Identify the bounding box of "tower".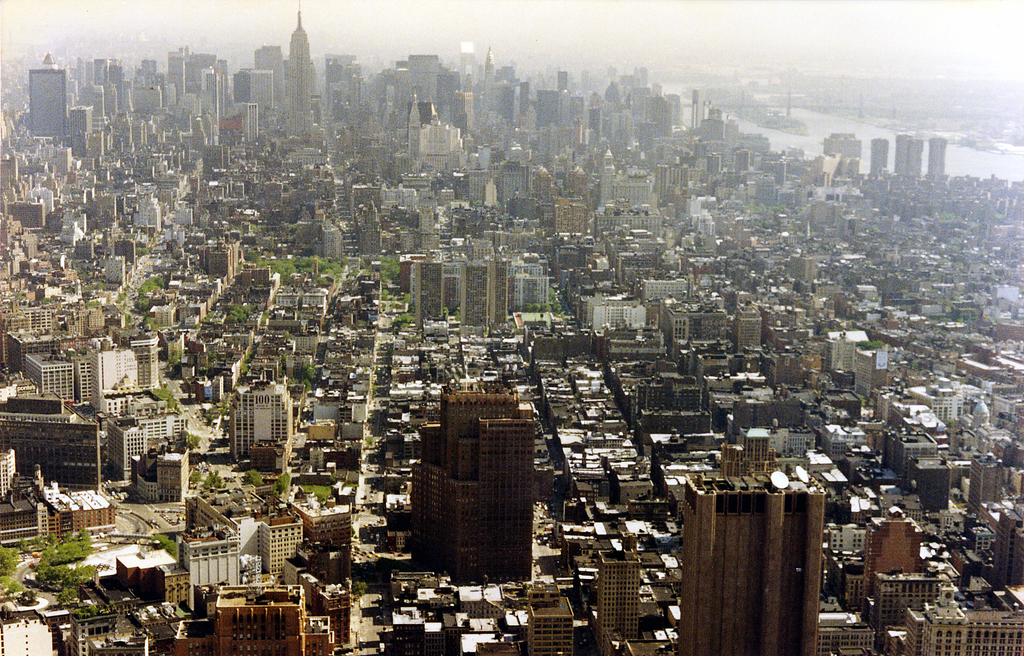
region(22, 56, 68, 143).
